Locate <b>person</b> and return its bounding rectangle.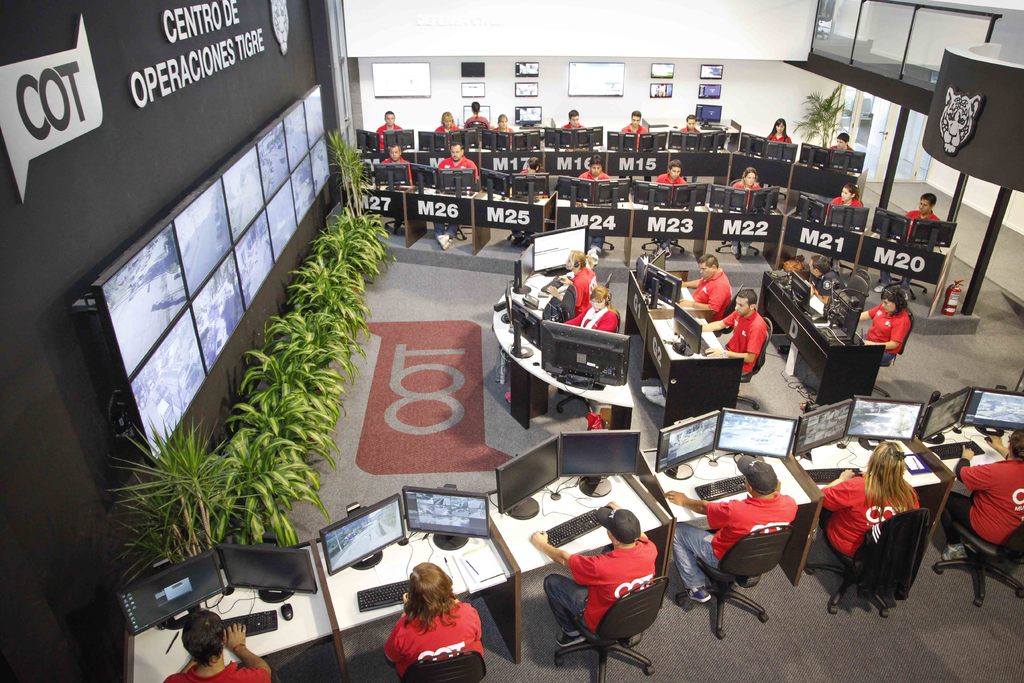
[436, 109, 460, 131].
